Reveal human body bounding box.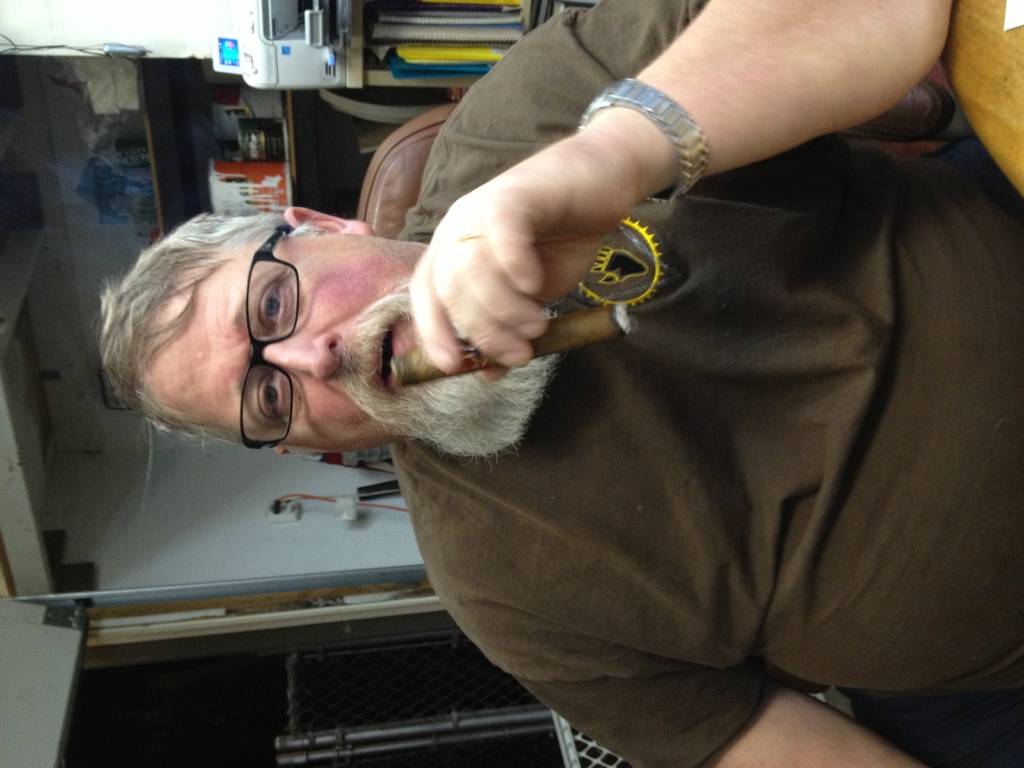
Revealed: locate(349, 1, 1022, 767).
